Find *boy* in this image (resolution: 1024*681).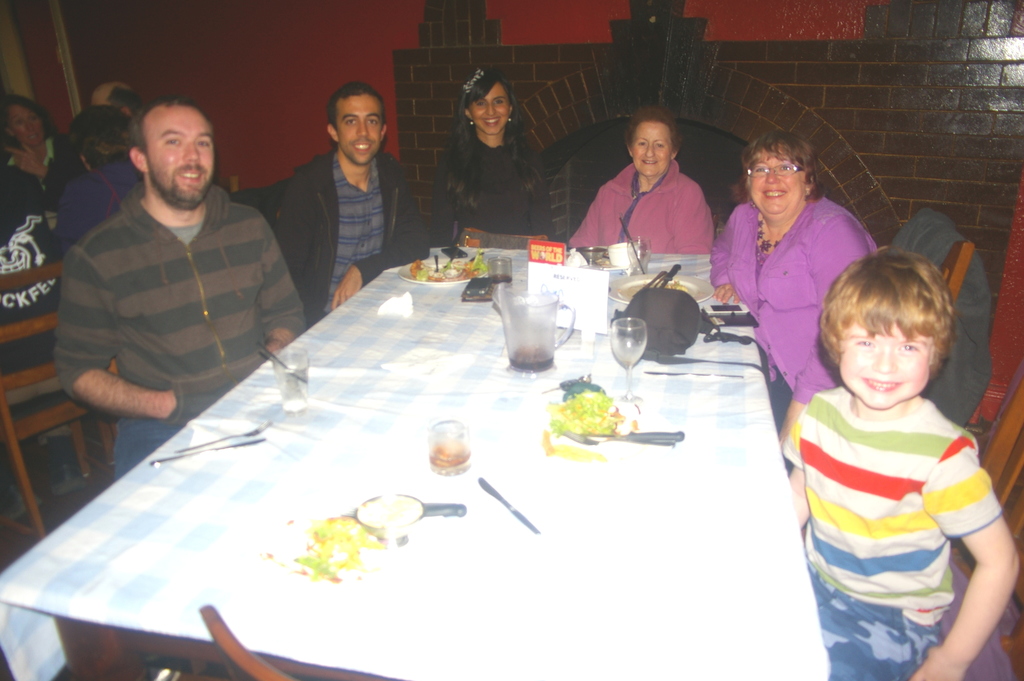
left=779, top=247, right=1022, bottom=680.
